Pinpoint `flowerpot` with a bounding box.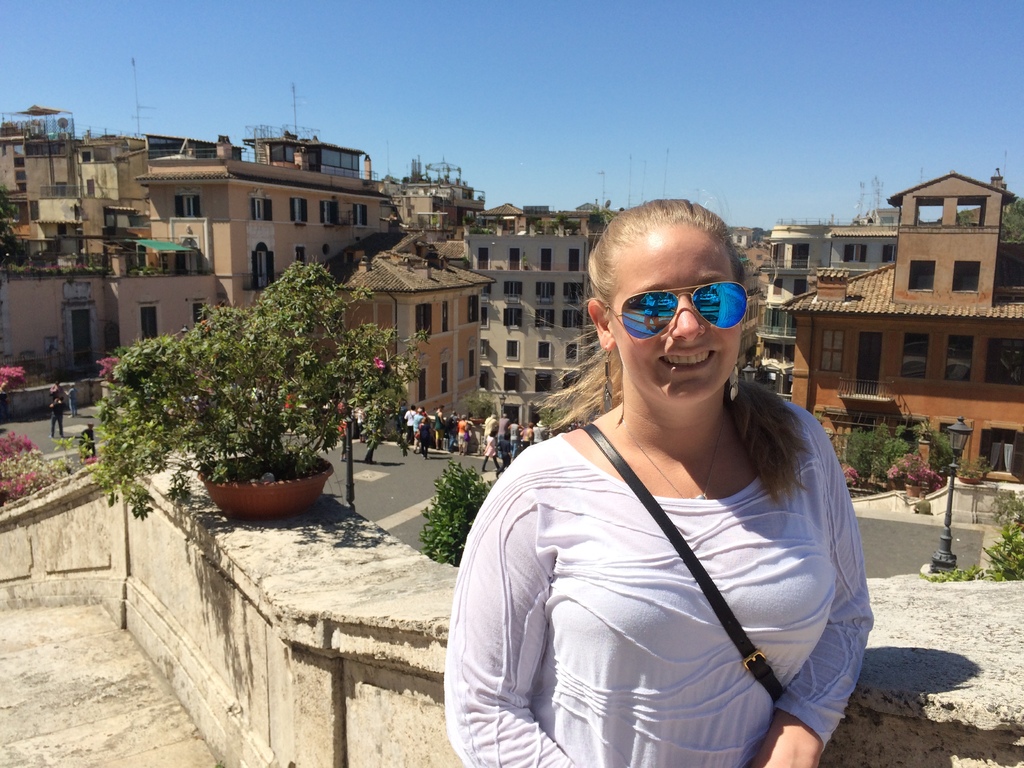
bbox(211, 466, 328, 524).
